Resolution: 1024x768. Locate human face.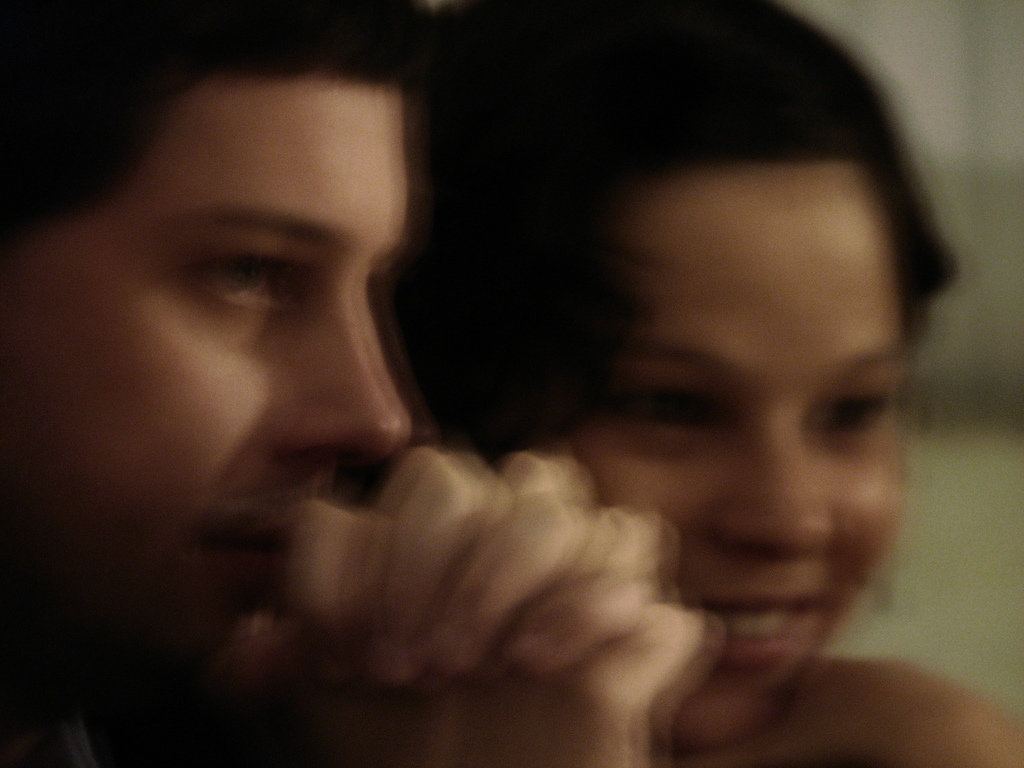
[left=552, top=172, right=904, bottom=744].
